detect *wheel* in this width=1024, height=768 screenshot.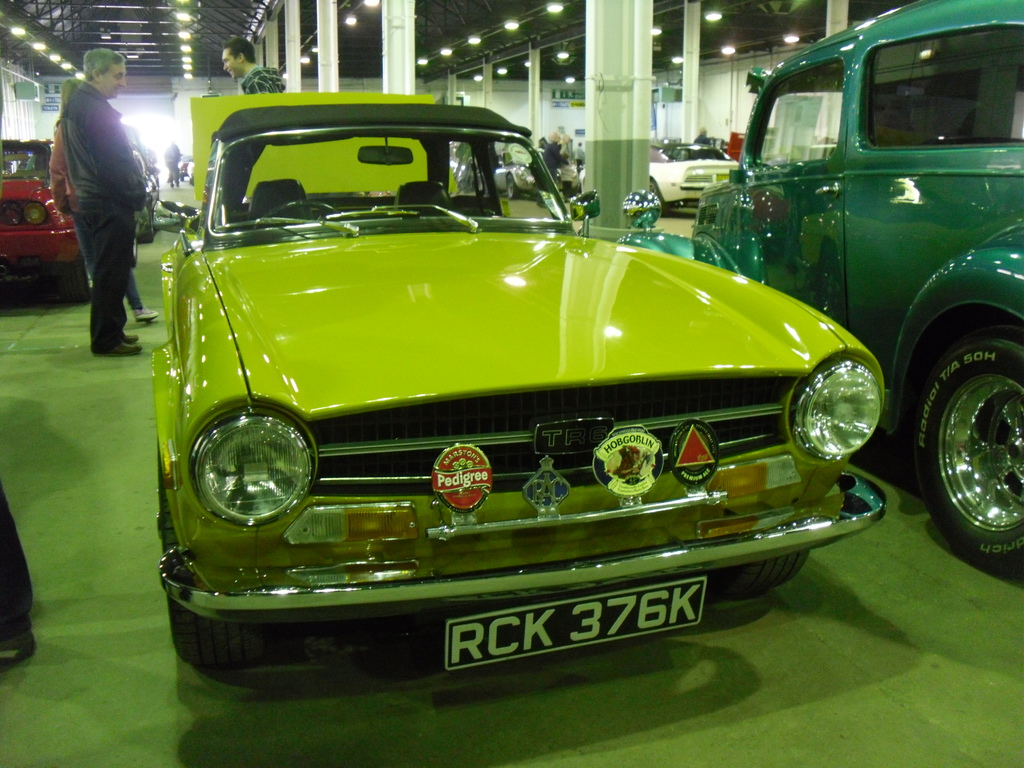
Detection: [left=154, top=435, right=267, bottom=668].
